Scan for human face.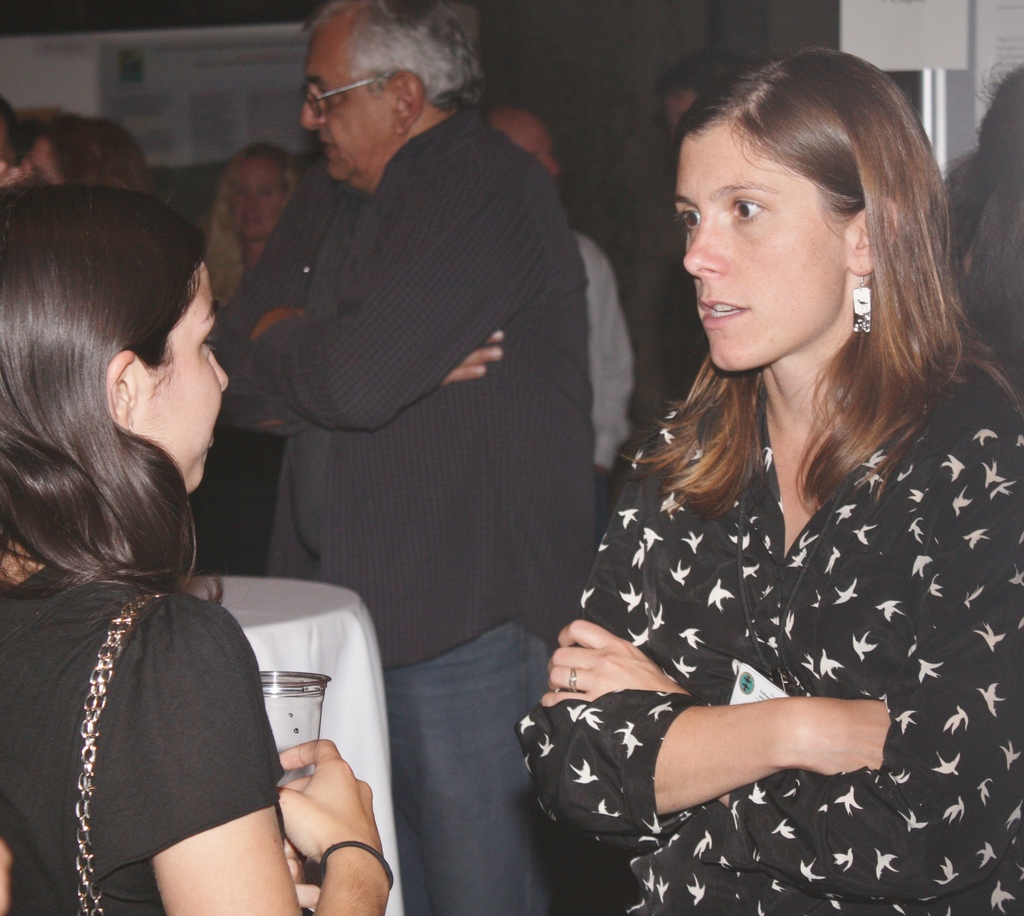
Scan result: region(241, 153, 287, 234).
